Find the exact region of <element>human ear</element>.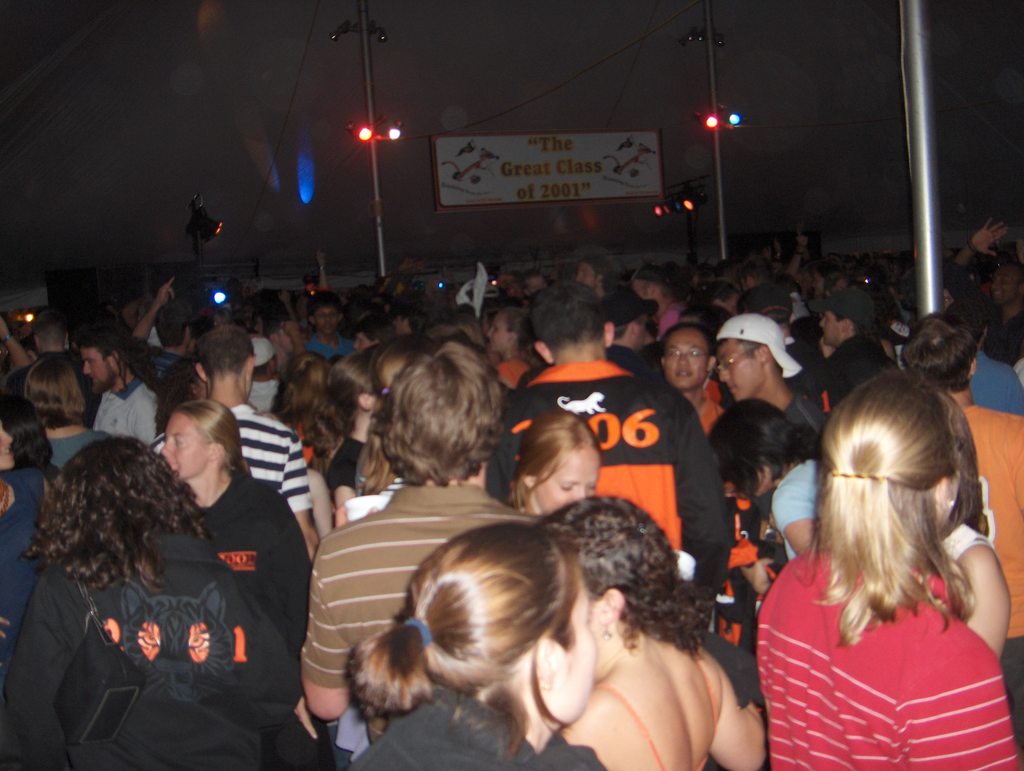
Exact region: rect(604, 316, 614, 350).
